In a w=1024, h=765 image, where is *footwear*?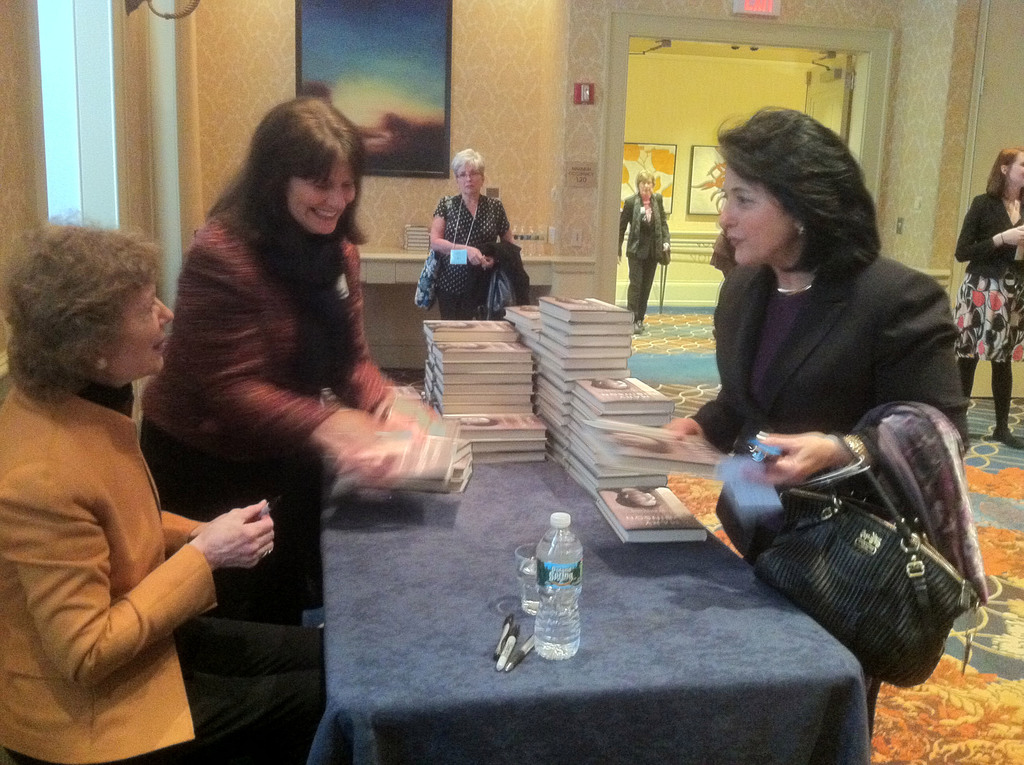
[x1=634, y1=314, x2=642, y2=335].
